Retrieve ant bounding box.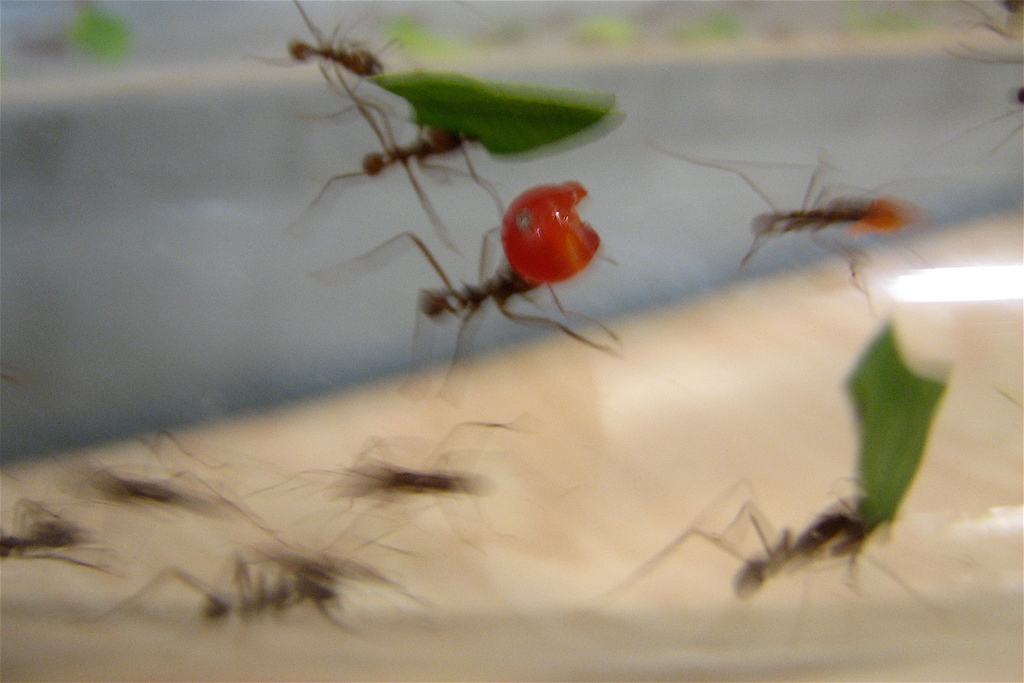
Bounding box: 85 512 431 645.
